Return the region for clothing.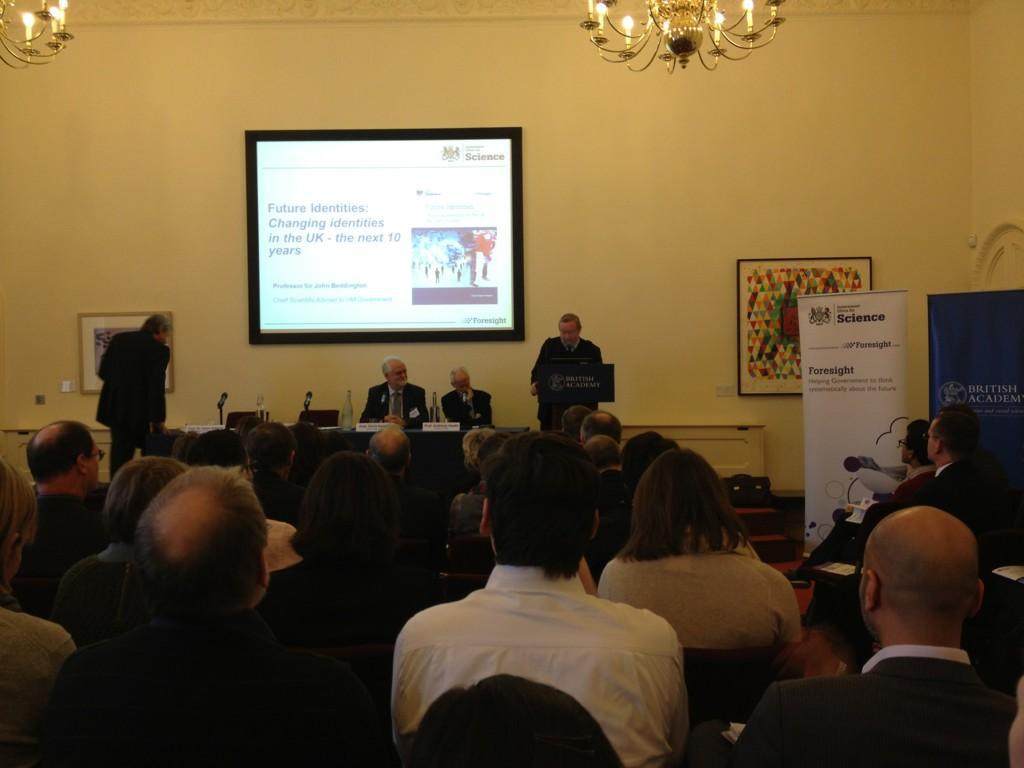
box=[239, 550, 453, 644].
